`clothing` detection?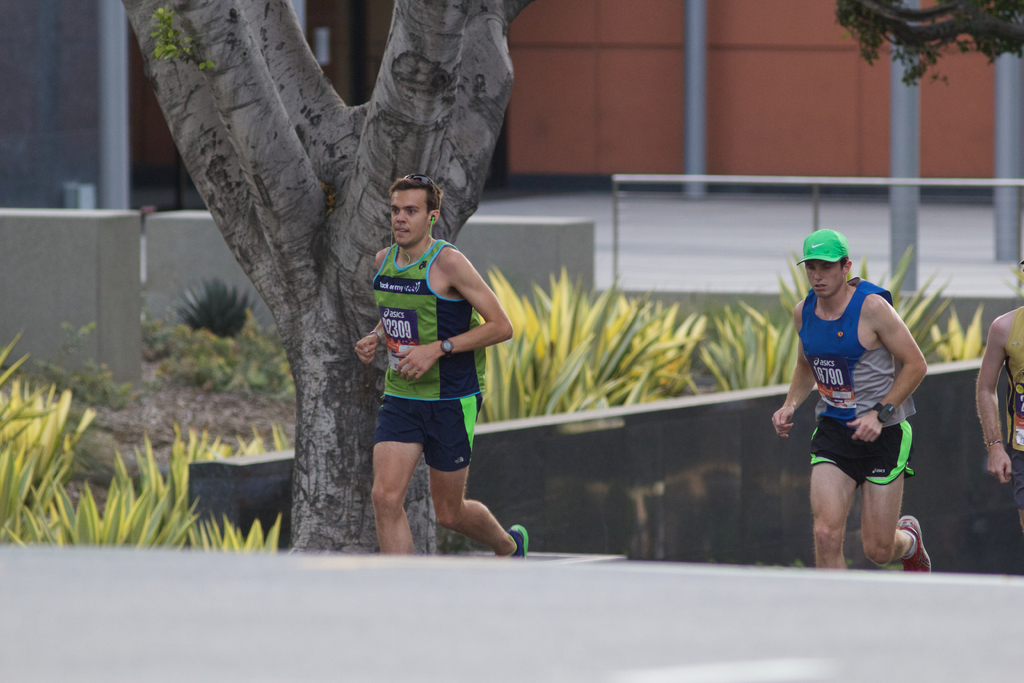
<bbox>794, 264, 909, 491</bbox>
